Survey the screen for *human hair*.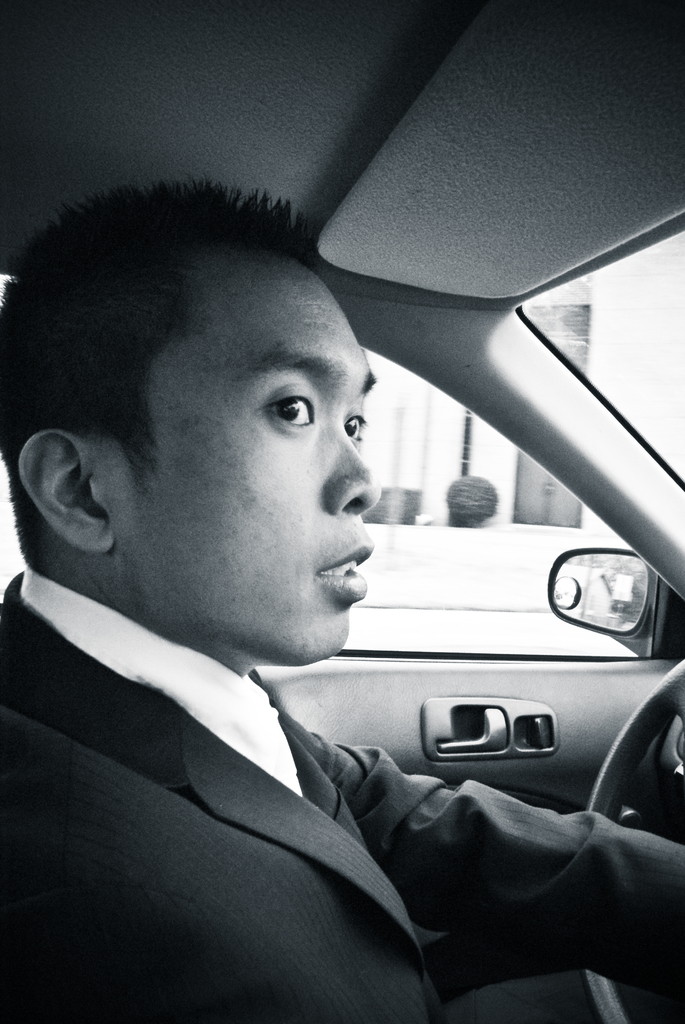
Survey found: [3, 166, 322, 582].
